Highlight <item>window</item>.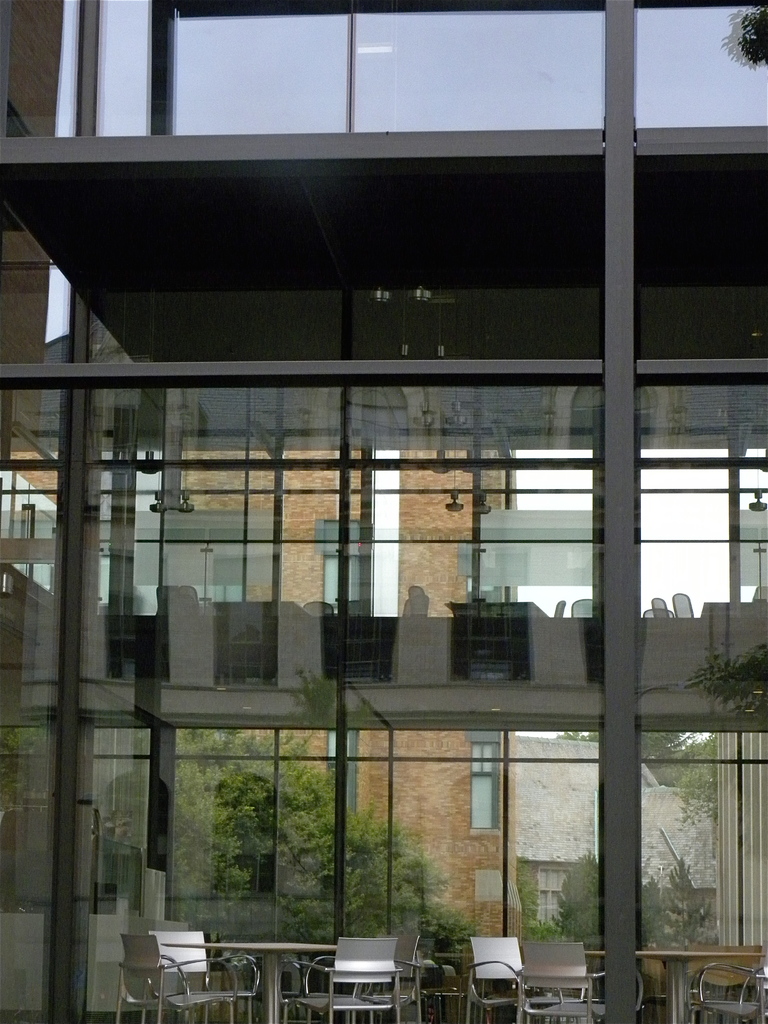
Highlighted region: 468, 741, 499, 832.
